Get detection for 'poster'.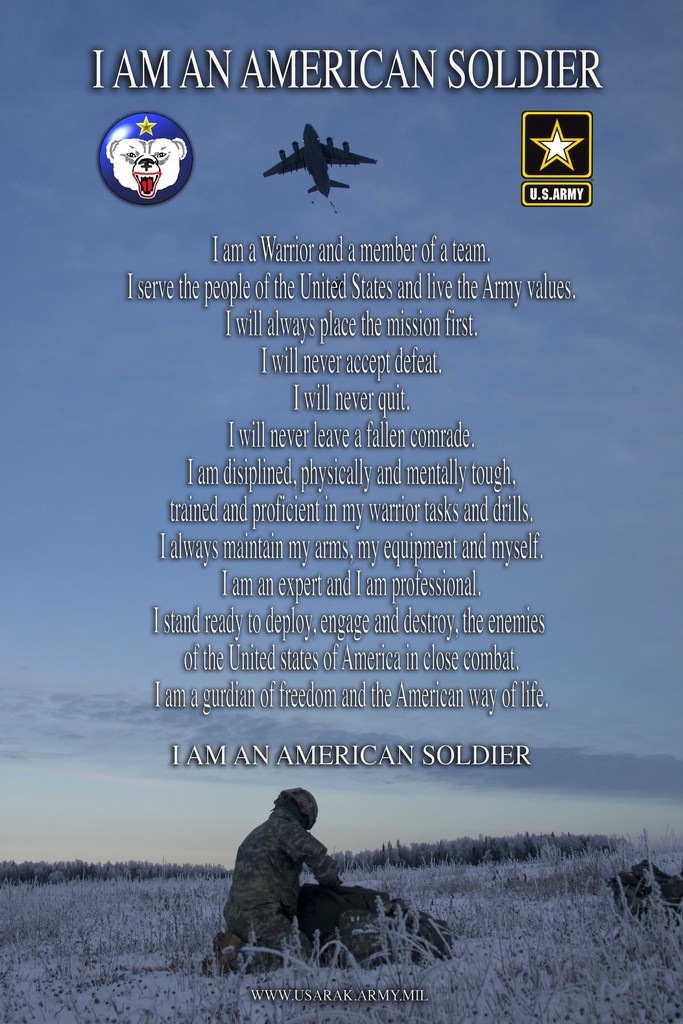
Detection: box(0, 0, 682, 1023).
